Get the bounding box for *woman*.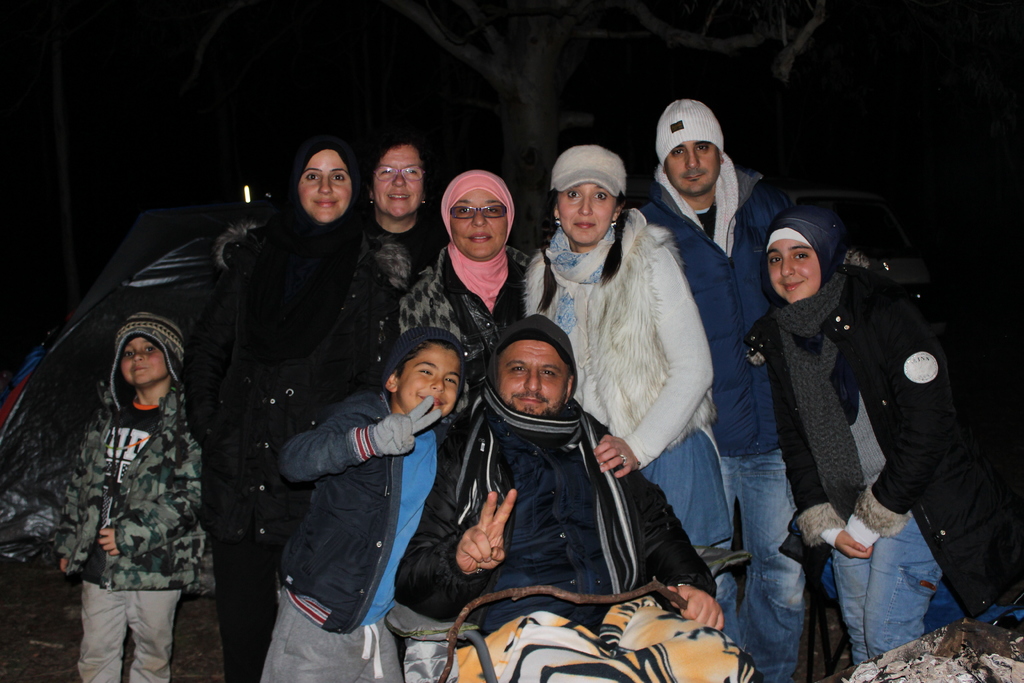
[520,146,737,557].
